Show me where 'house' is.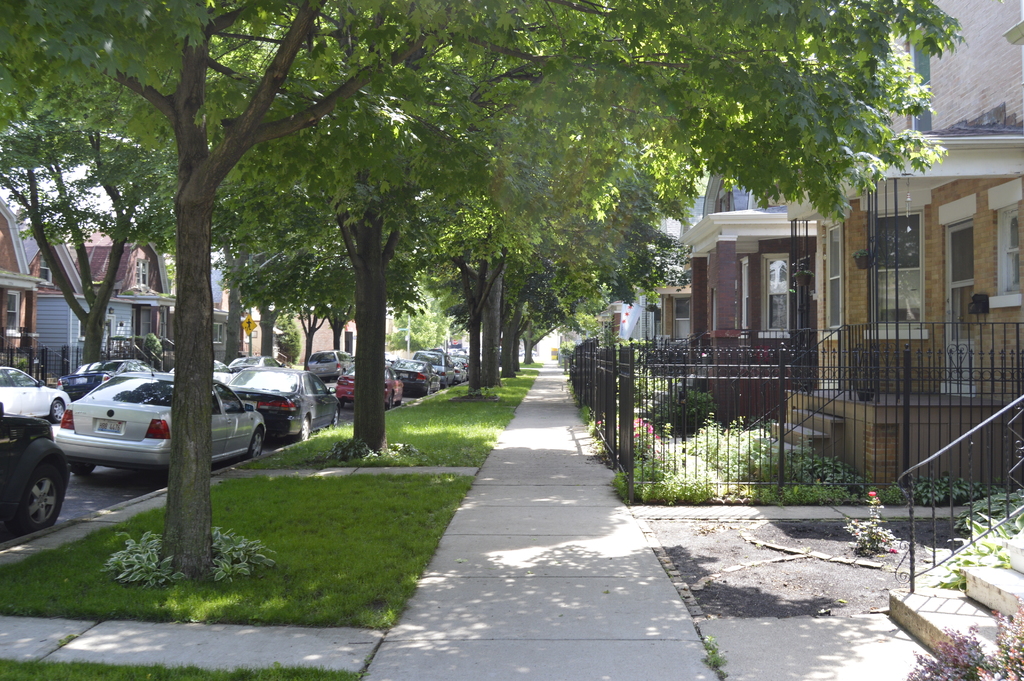
'house' is at select_region(212, 306, 237, 361).
